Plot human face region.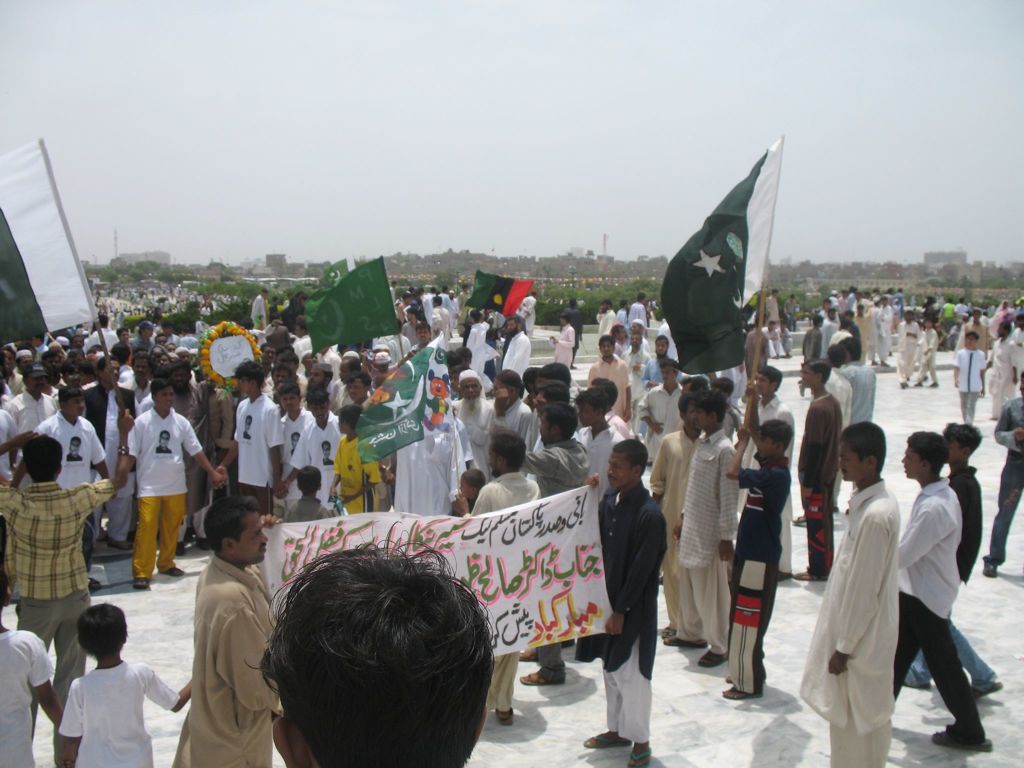
Plotted at Rect(758, 375, 772, 395).
